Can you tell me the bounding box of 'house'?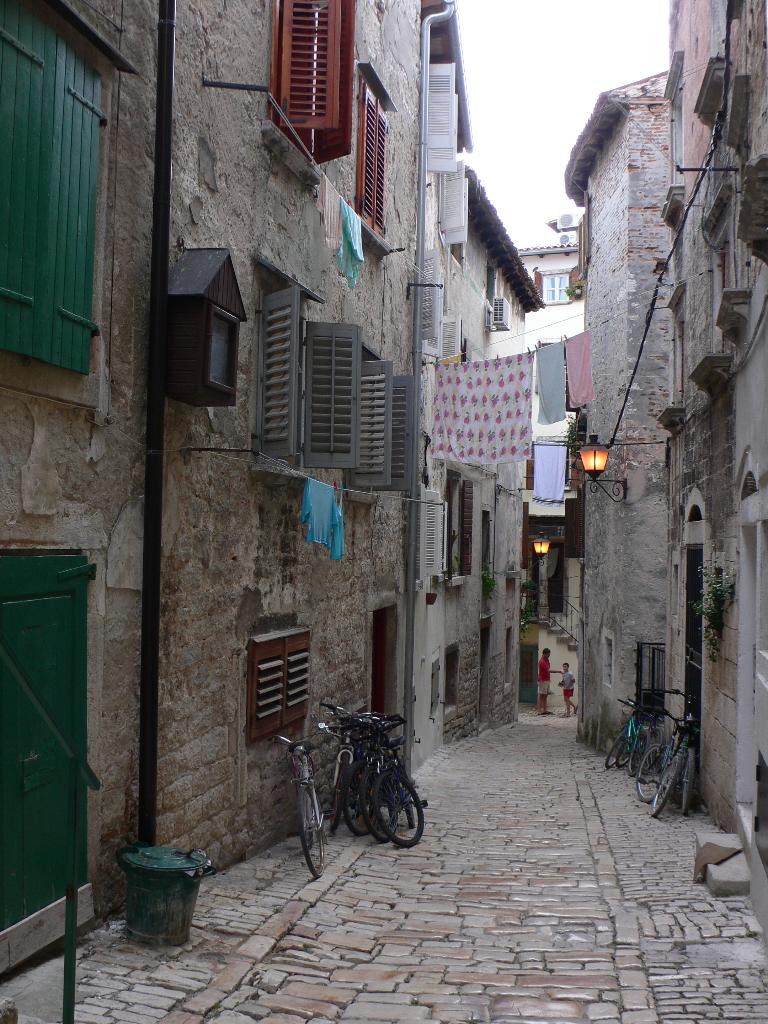
664:0:767:826.
